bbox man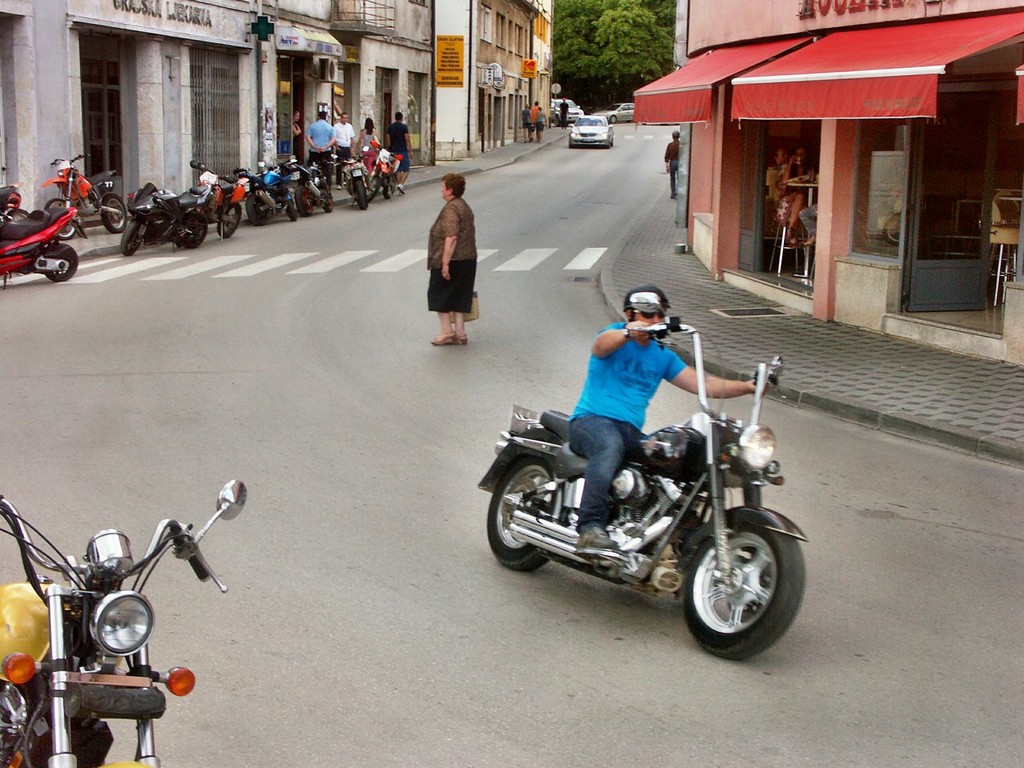
detection(565, 284, 769, 561)
